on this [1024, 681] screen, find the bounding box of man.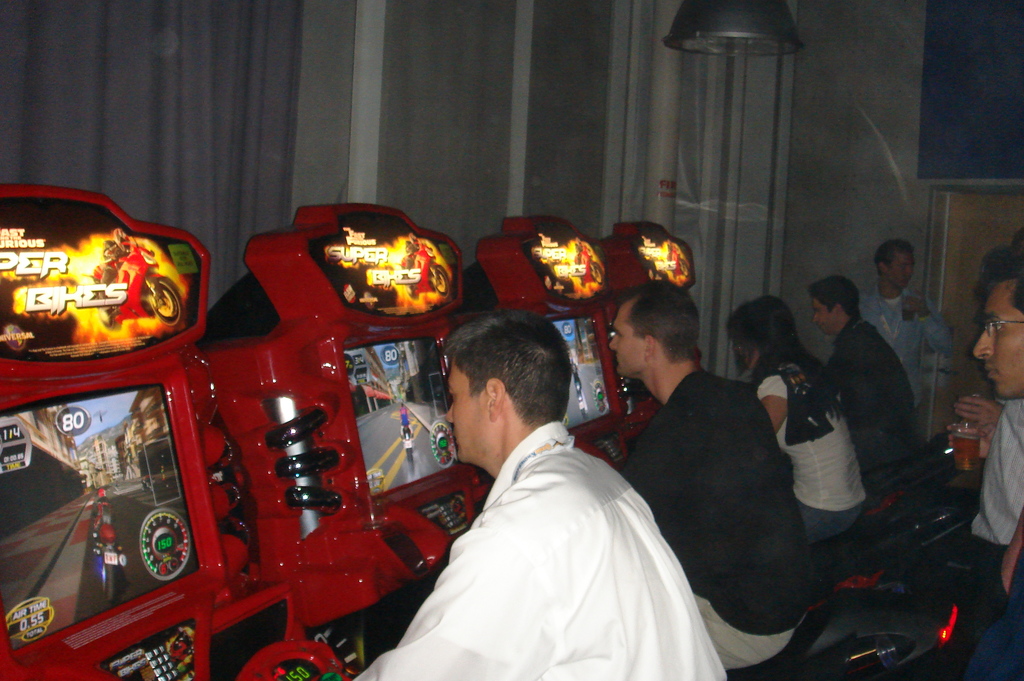
Bounding box: (x1=856, y1=235, x2=961, y2=398).
